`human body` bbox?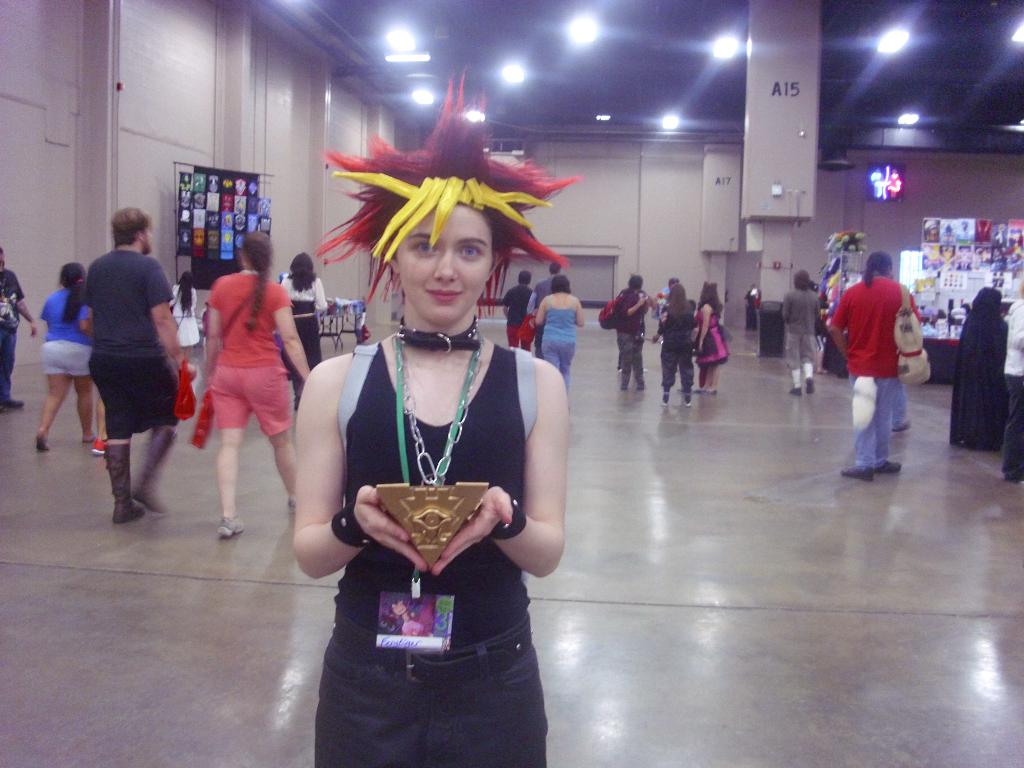
box=[831, 278, 926, 484]
